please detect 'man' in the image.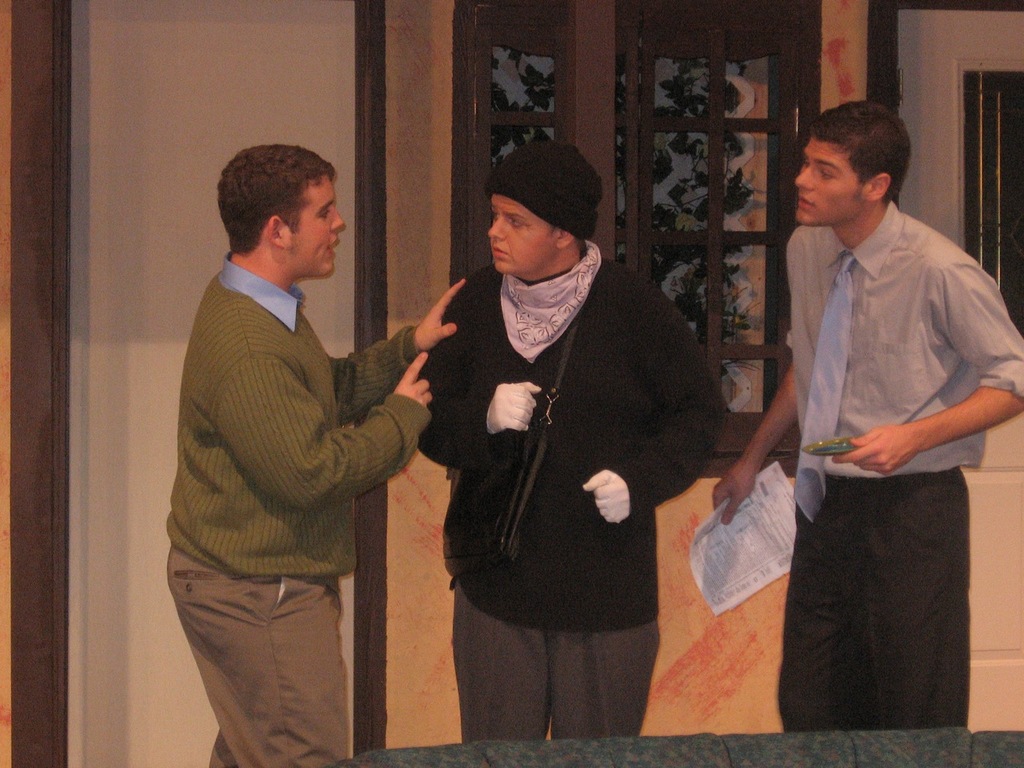
710:98:1023:730.
